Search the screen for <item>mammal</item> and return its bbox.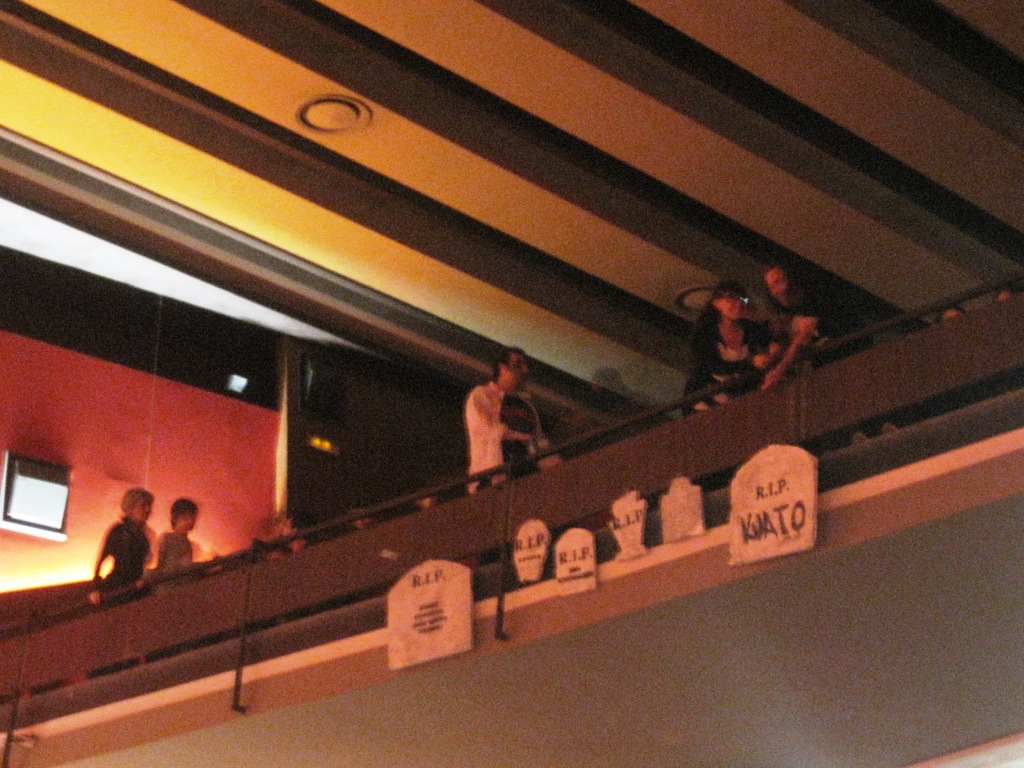
Found: pyautogui.locateOnScreen(90, 484, 154, 602).
